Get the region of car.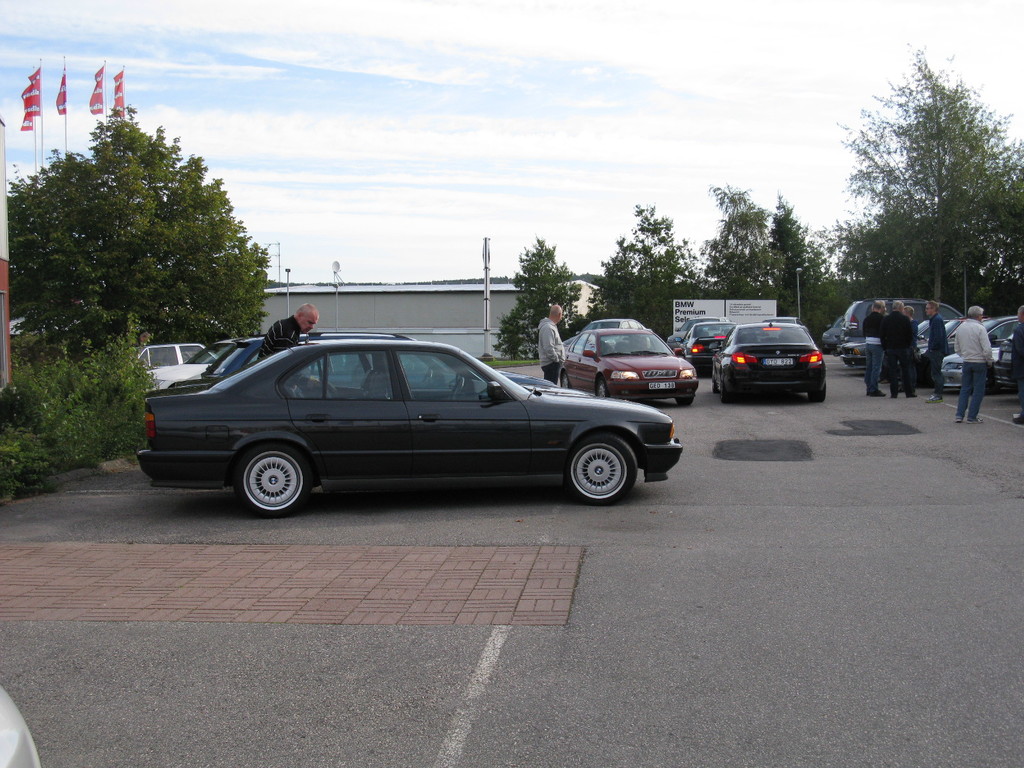
box=[550, 324, 703, 412].
